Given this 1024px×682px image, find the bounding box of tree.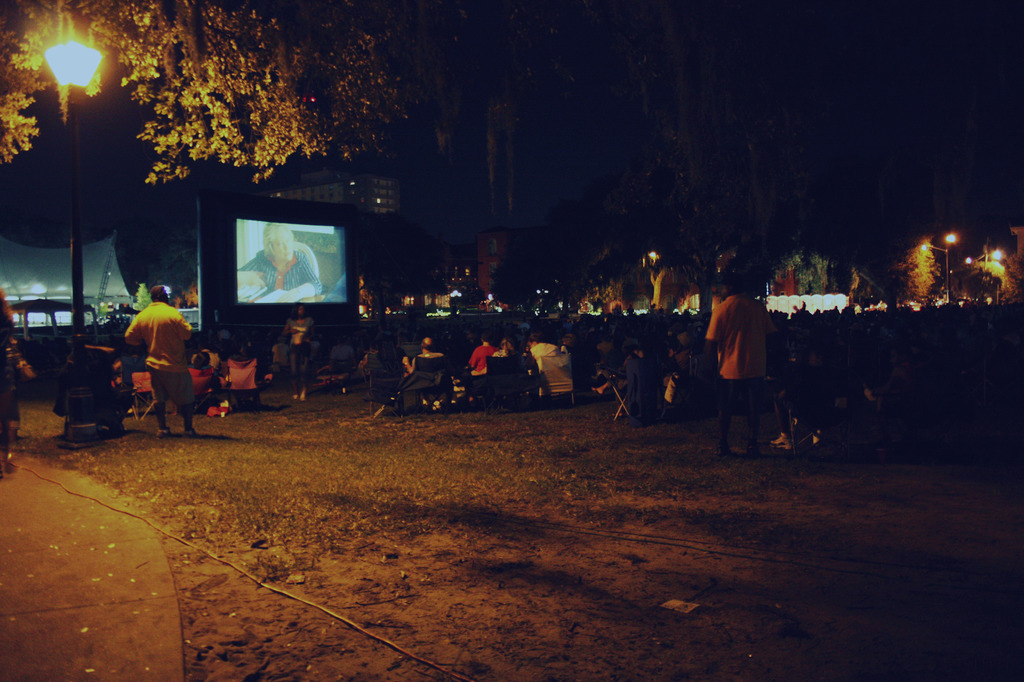
pyautogui.locateOnScreen(0, 0, 403, 190).
